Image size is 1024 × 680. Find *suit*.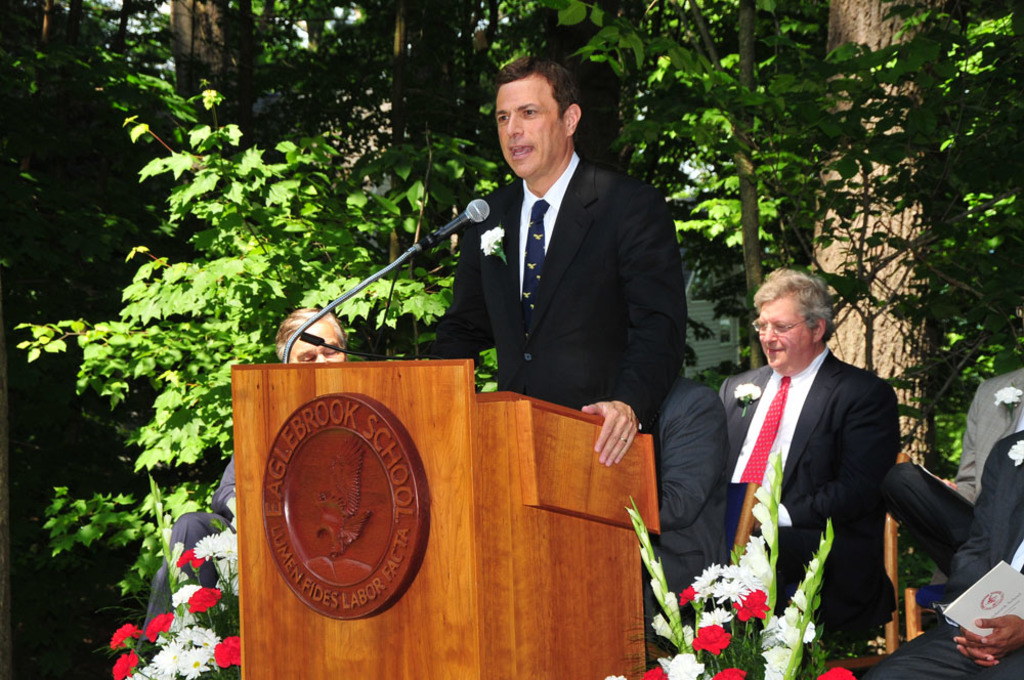
region(132, 448, 242, 679).
